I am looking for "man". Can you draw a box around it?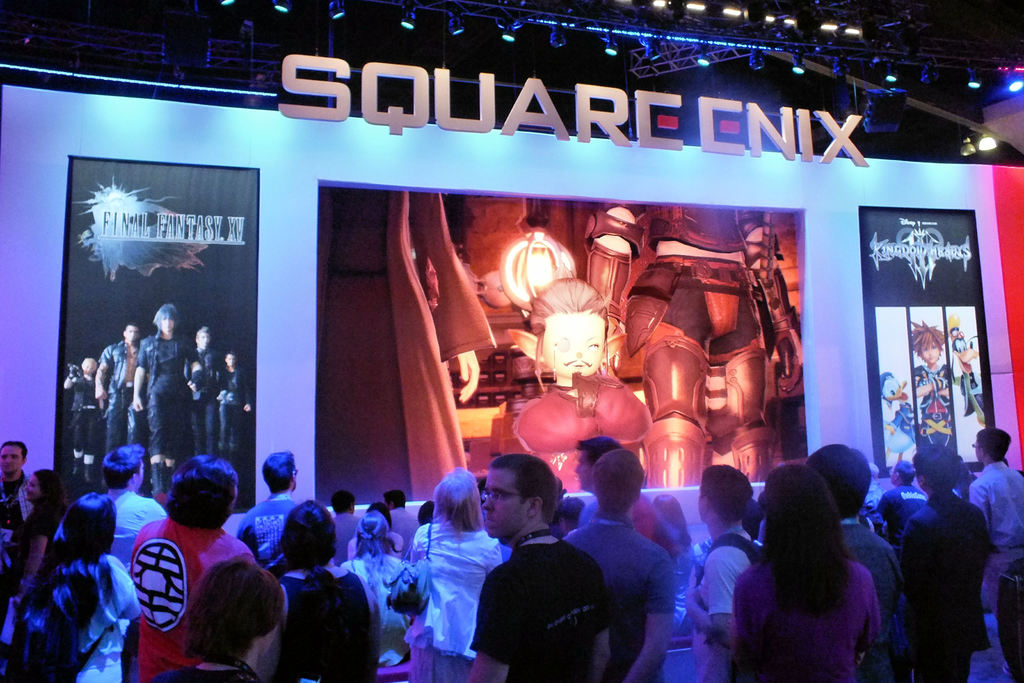
Sure, the bounding box is l=879, t=459, r=931, b=530.
